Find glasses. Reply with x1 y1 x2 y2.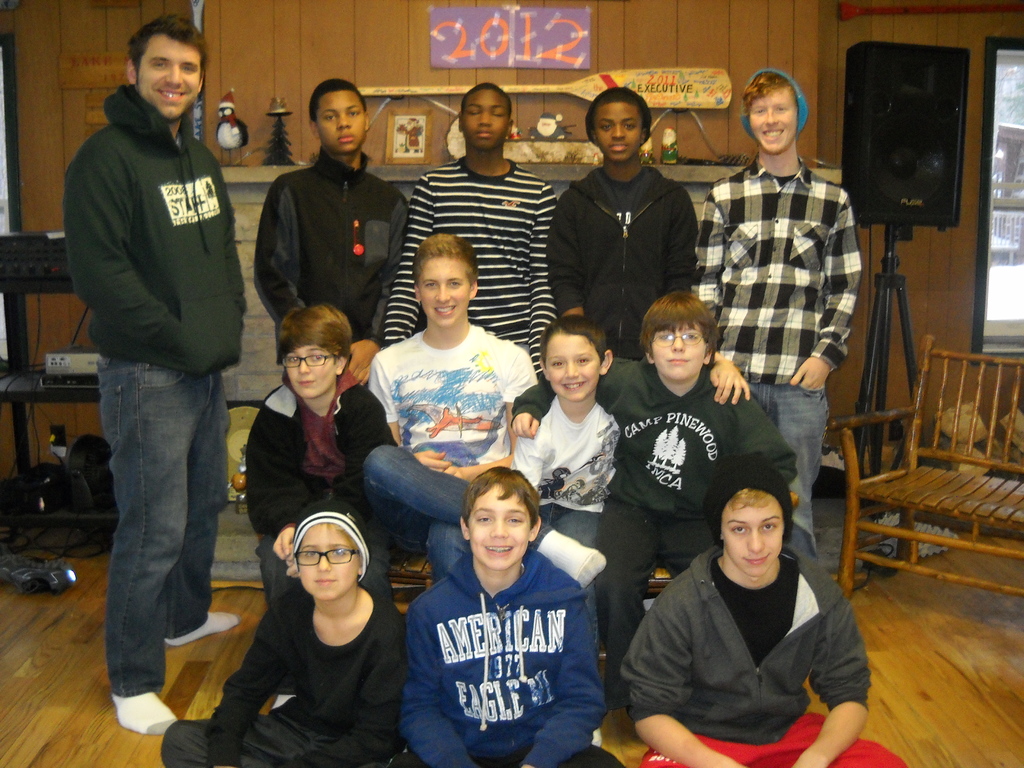
282 352 334 367.
